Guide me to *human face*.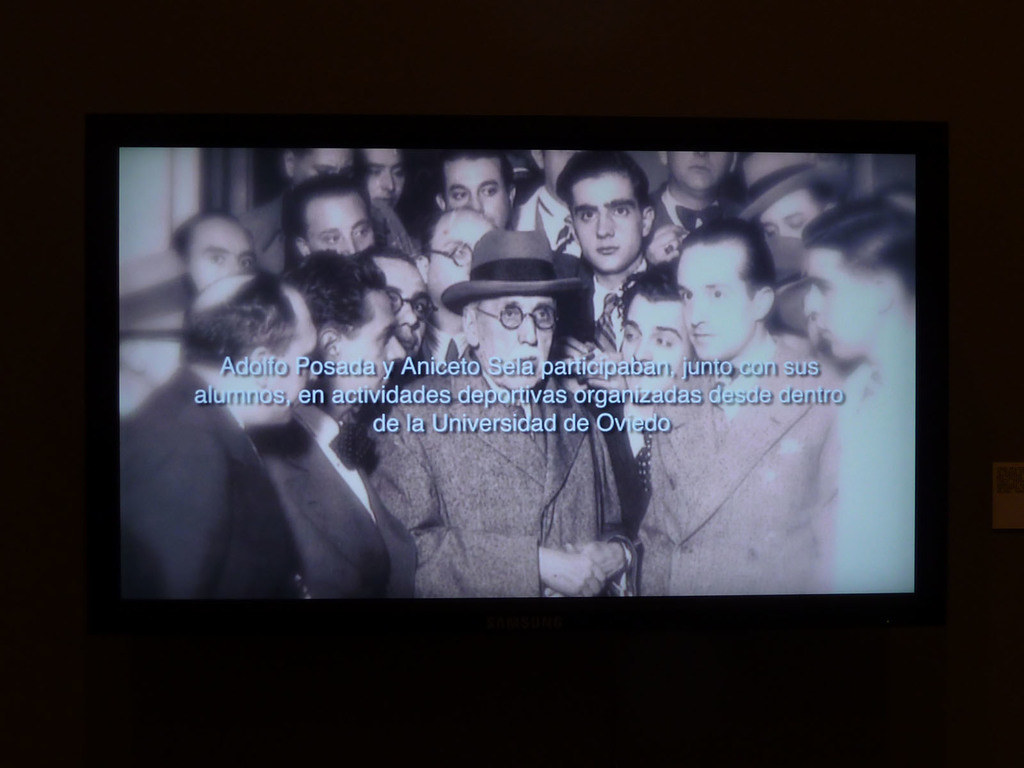
Guidance: [x1=189, y1=218, x2=258, y2=289].
